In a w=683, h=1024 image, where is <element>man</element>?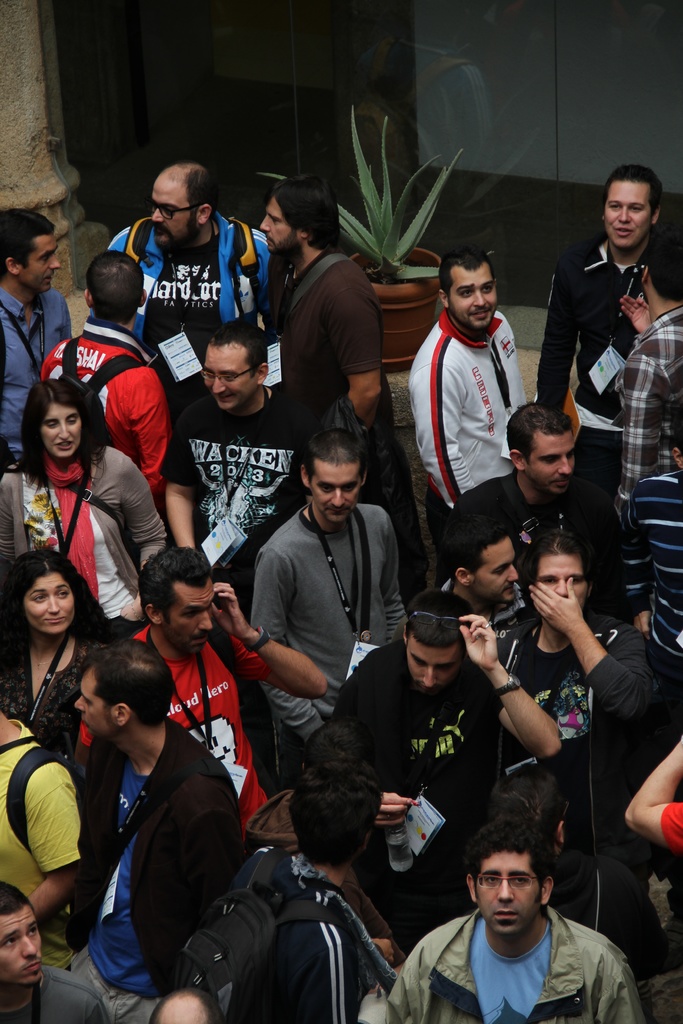
0,700,83,922.
